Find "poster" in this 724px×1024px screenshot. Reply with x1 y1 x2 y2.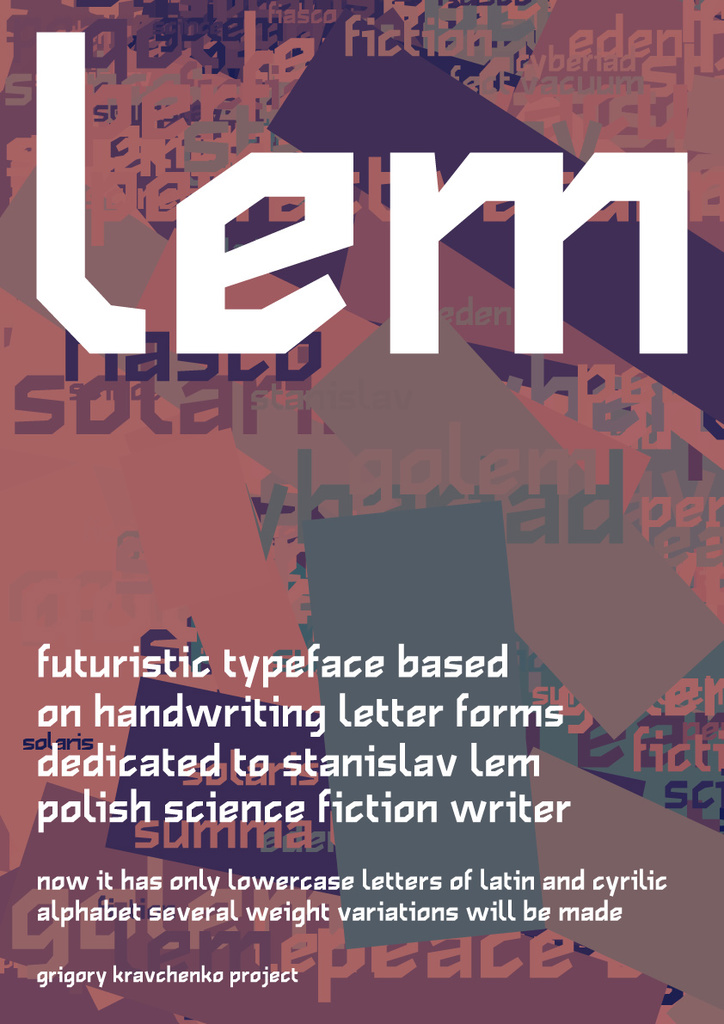
0 0 723 1023.
